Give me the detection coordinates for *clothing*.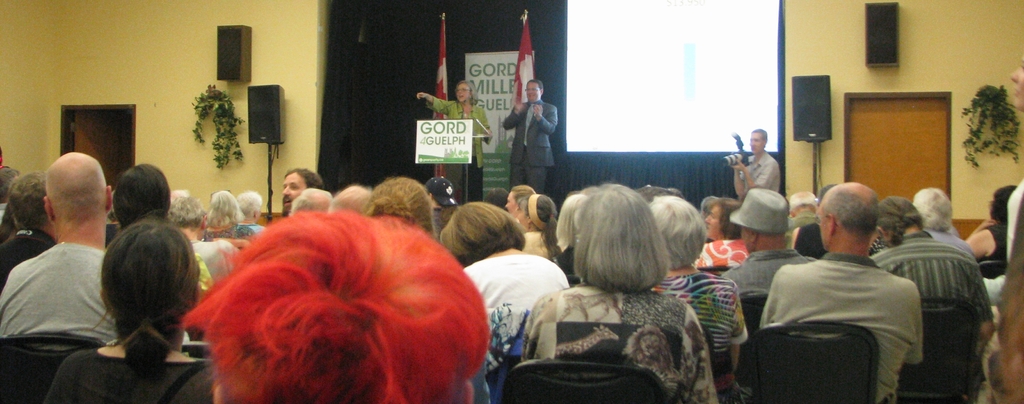
bbox=(657, 272, 746, 359).
